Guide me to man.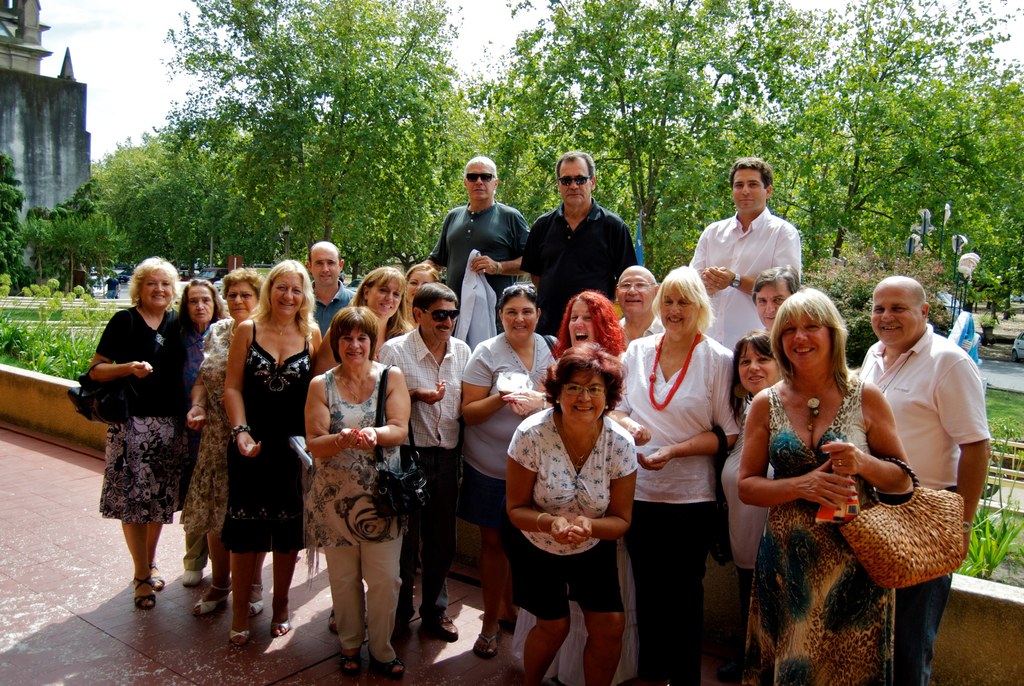
Guidance: BBox(840, 268, 996, 613).
